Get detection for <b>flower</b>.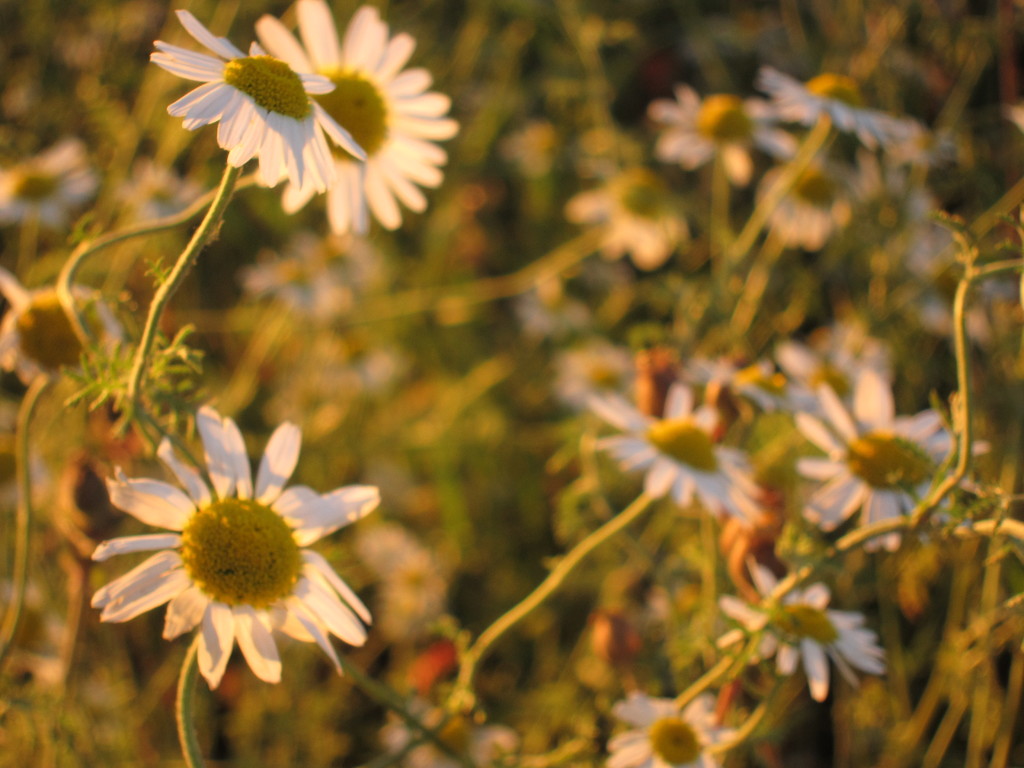
Detection: l=756, t=324, r=892, b=445.
